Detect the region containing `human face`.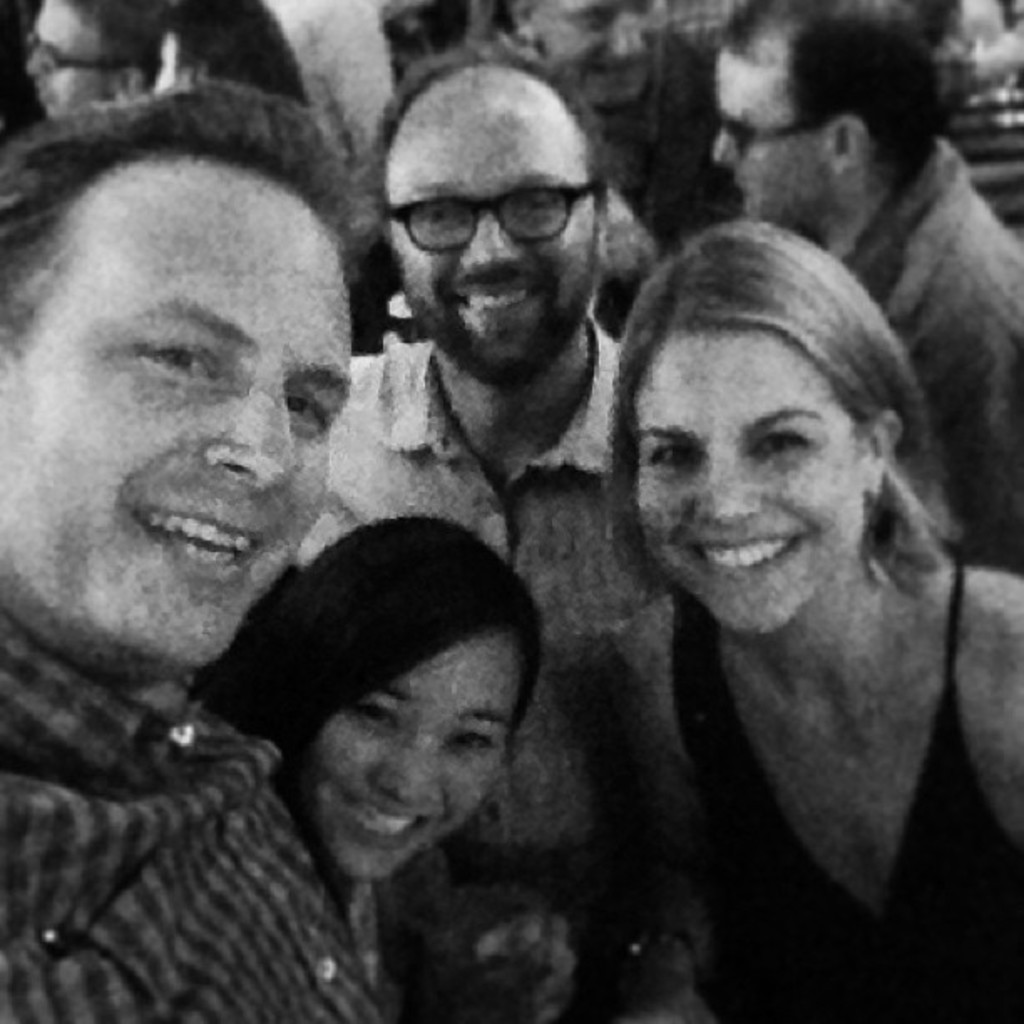
left=0, top=142, right=348, bottom=681.
